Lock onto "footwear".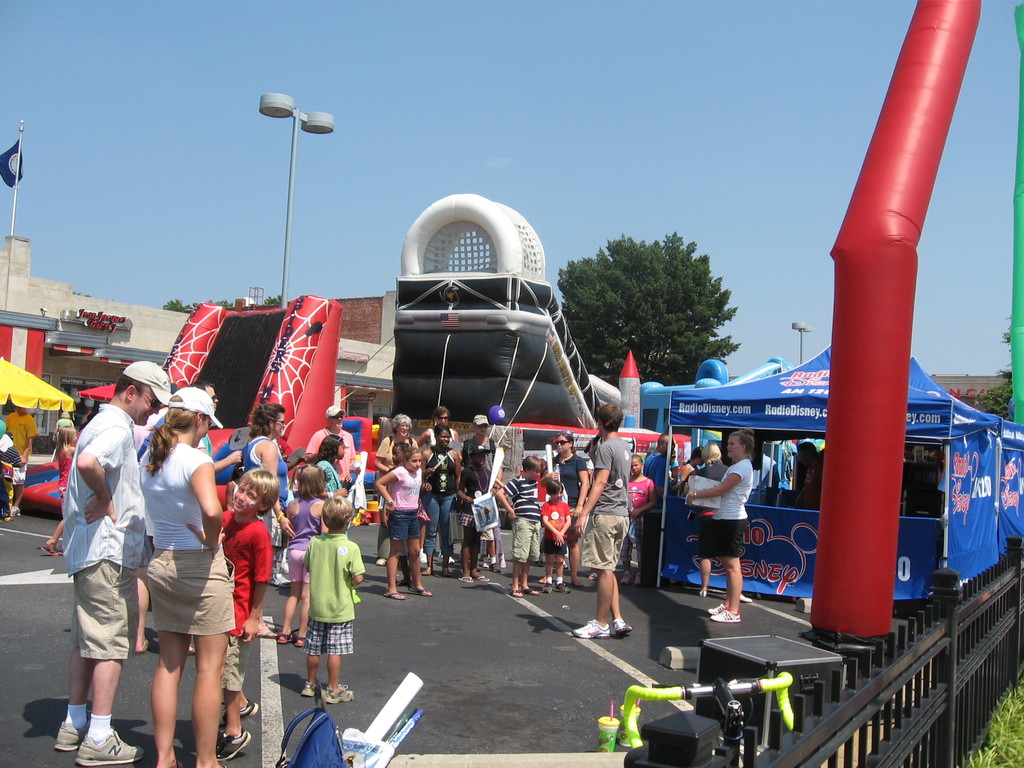
Locked: x1=698, y1=589, x2=706, y2=597.
